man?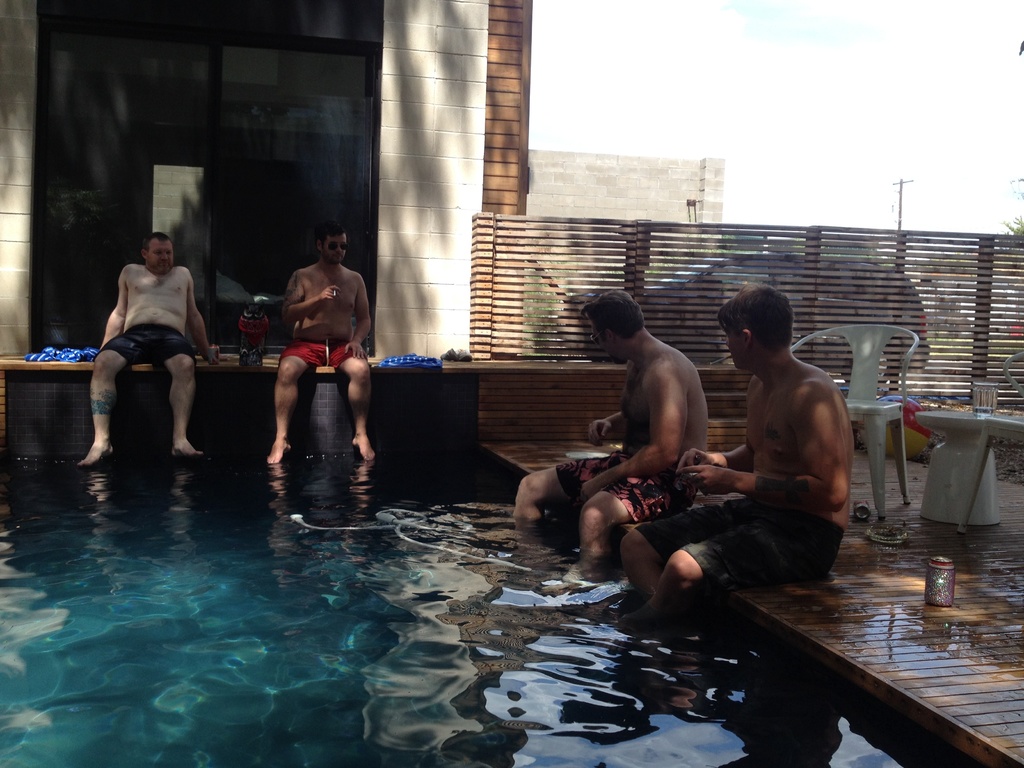
{"left": 77, "top": 234, "right": 223, "bottom": 463}
